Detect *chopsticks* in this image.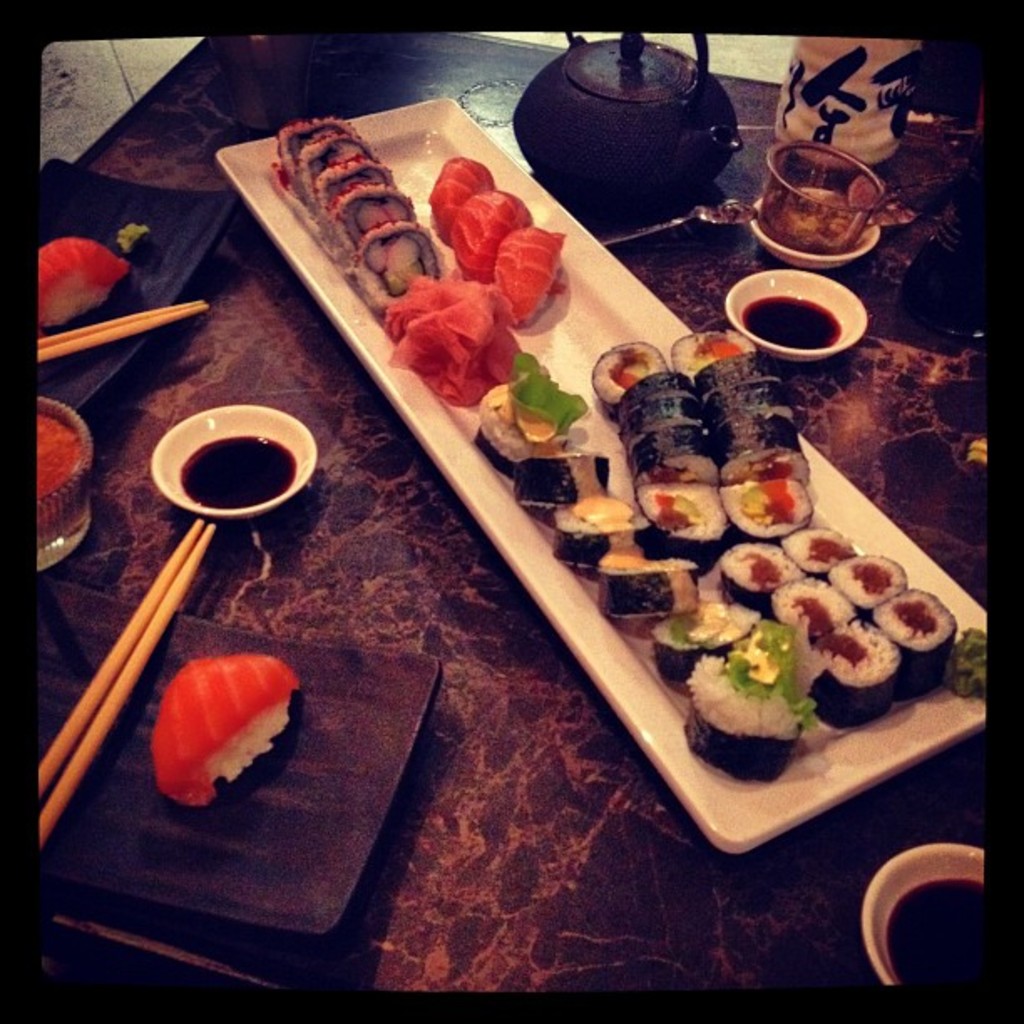
Detection: [38,519,211,837].
